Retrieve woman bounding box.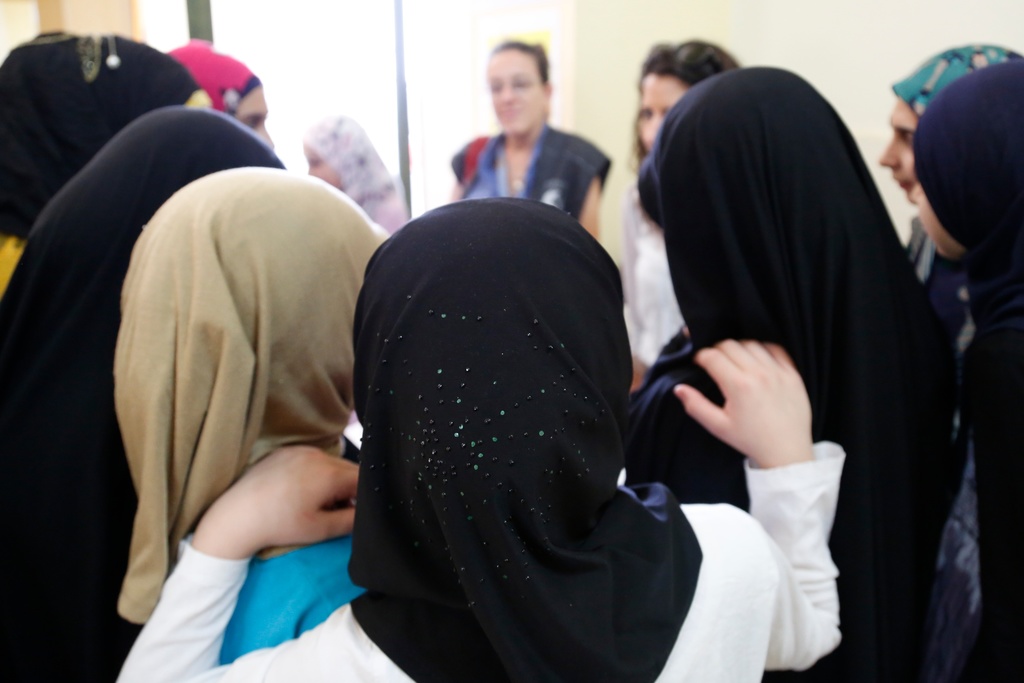
Bounding box: {"left": 116, "top": 165, "right": 395, "bottom": 677}.
